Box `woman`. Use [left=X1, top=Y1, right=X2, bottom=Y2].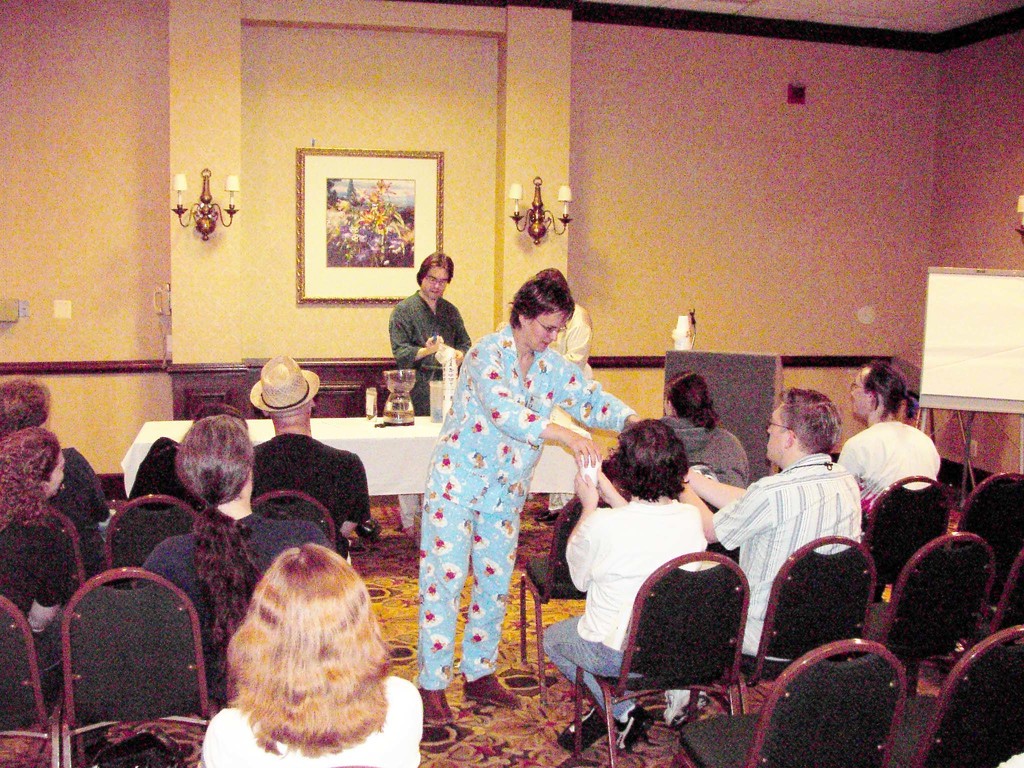
[left=412, top=265, right=634, bottom=728].
